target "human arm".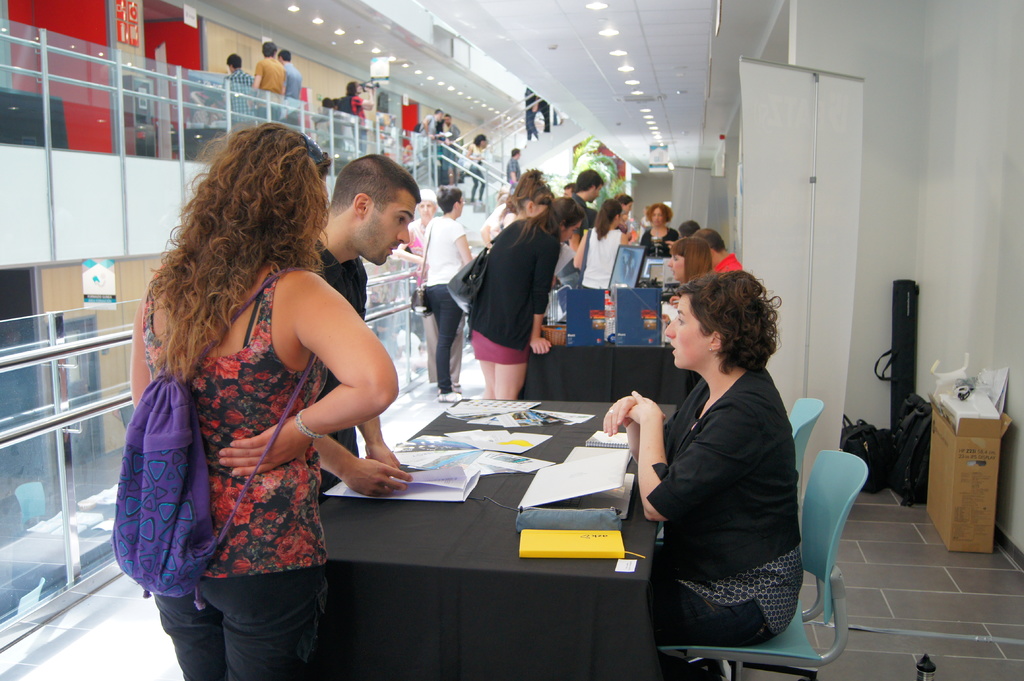
Target region: {"x1": 246, "y1": 56, "x2": 264, "y2": 92}.
